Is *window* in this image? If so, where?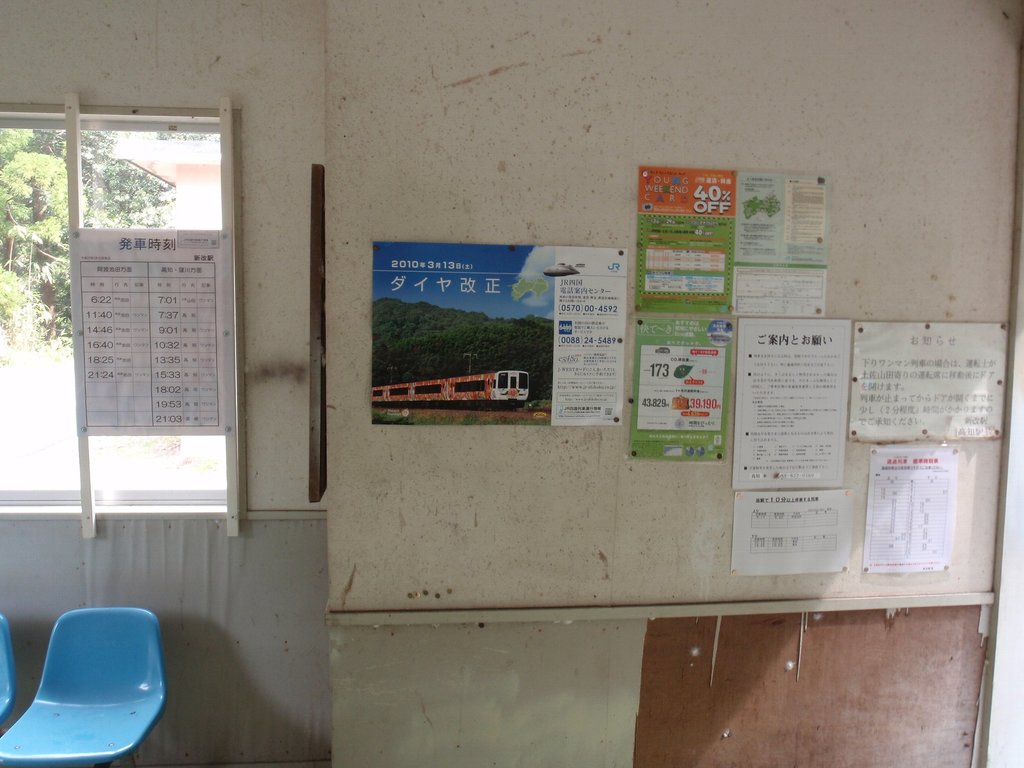
Yes, at {"left": 0, "top": 118, "right": 222, "bottom": 507}.
